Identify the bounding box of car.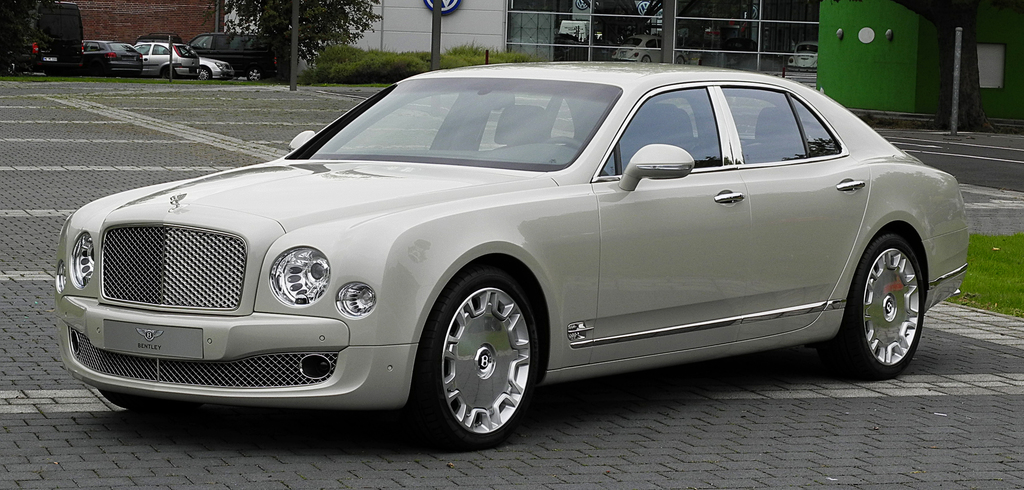
Rect(788, 40, 819, 71).
